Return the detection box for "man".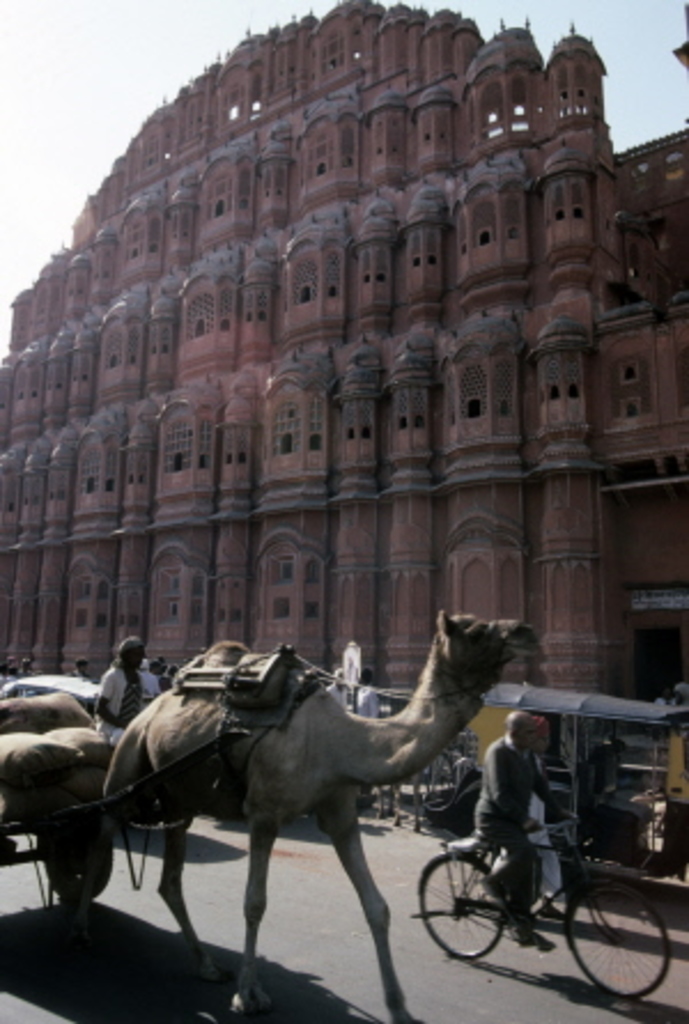
{"left": 466, "top": 716, "right": 590, "bottom": 960}.
